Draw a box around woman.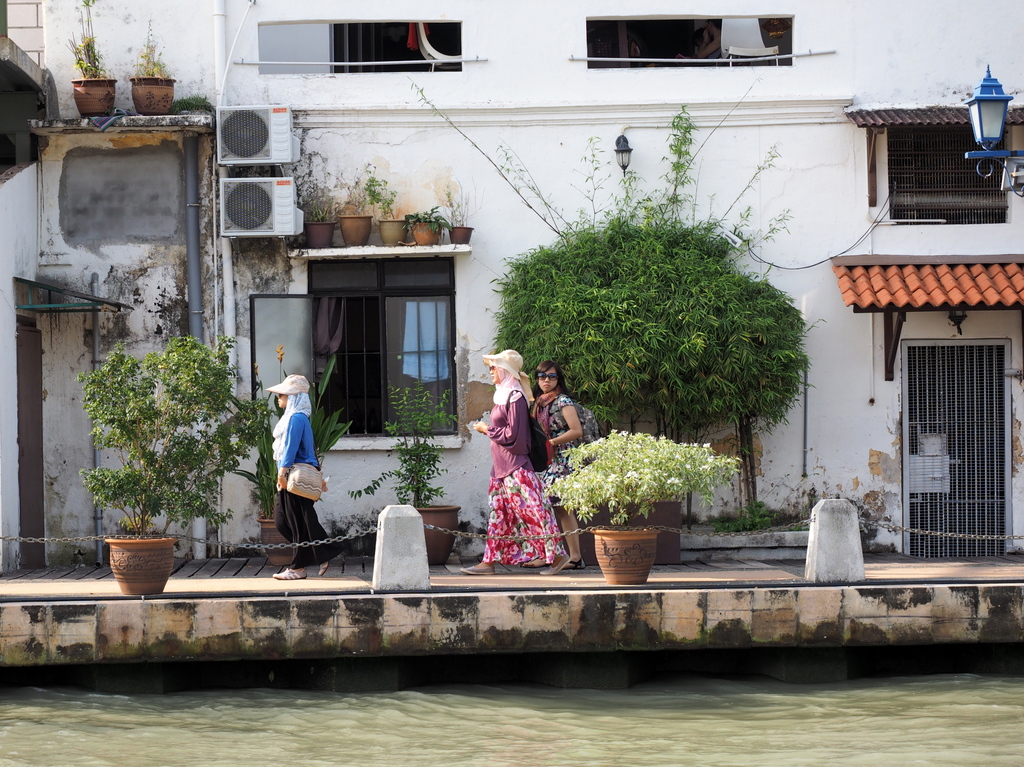
[x1=269, y1=372, x2=341, y2=577].
